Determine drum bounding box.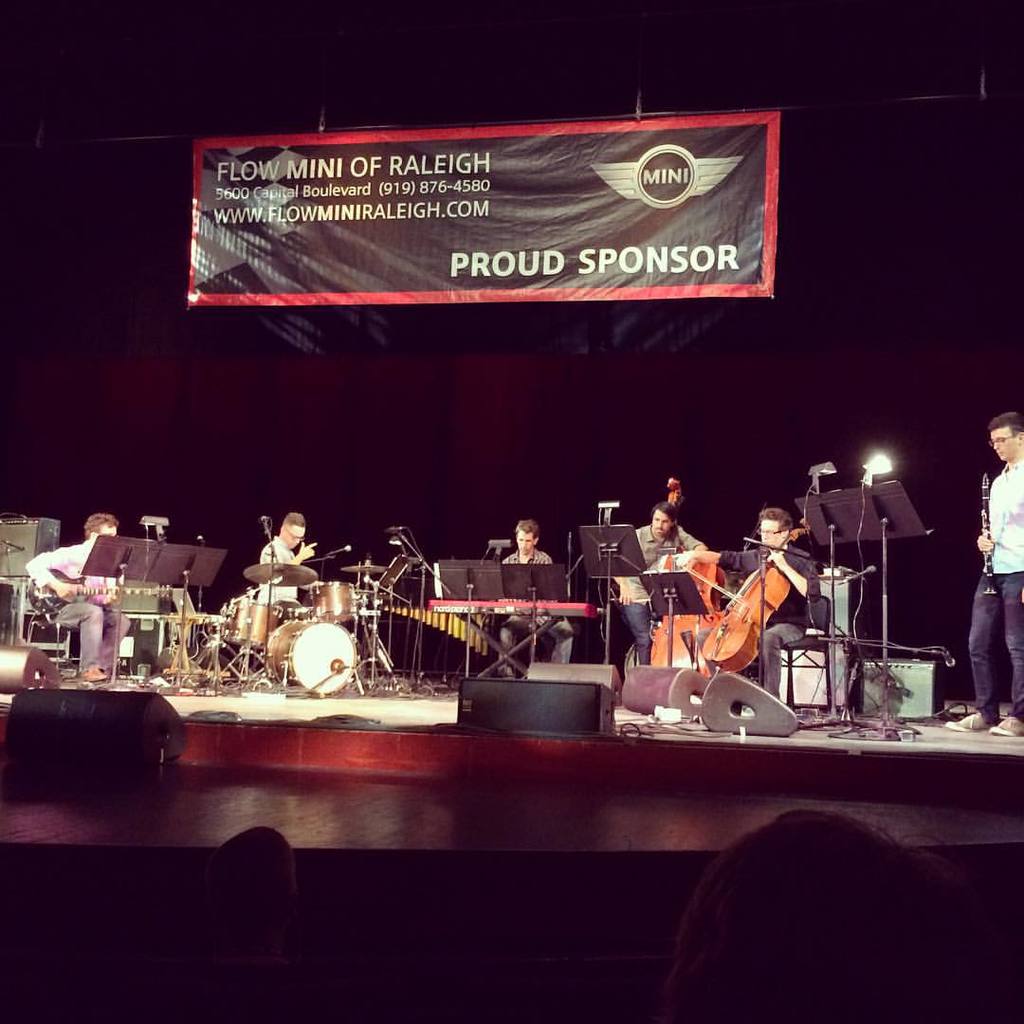
Determined: (x1=229, y1=602, x2=282, y2=649).
